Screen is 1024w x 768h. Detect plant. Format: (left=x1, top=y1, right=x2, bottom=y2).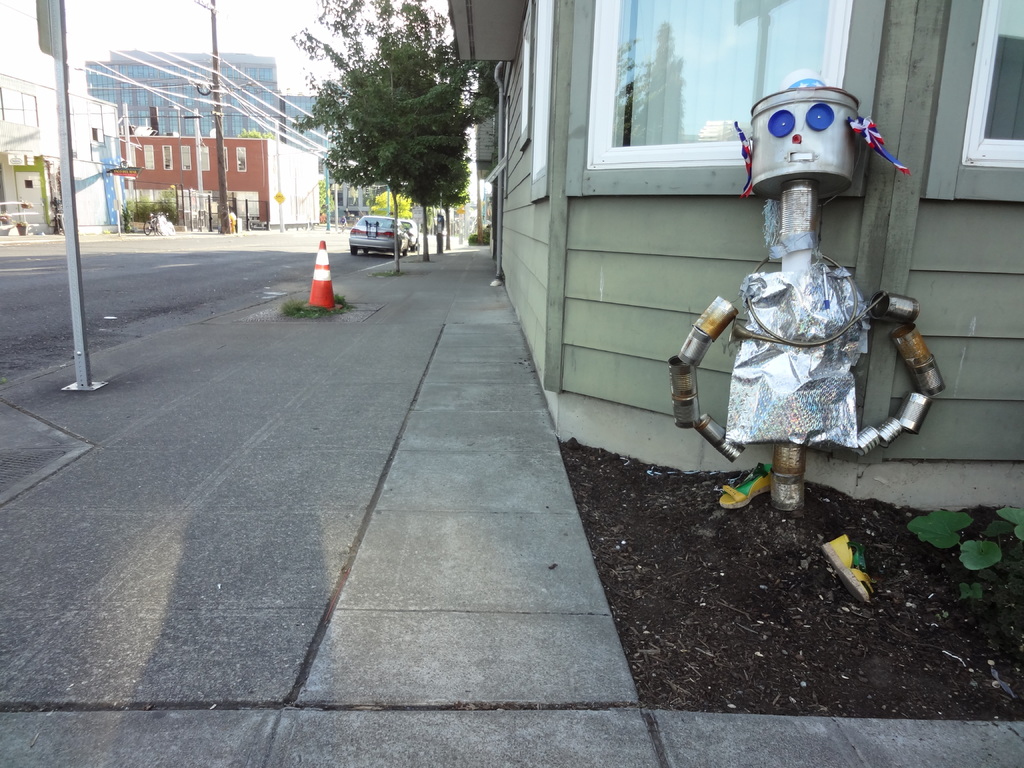
(left=276, top=289, right=361, bottom=320).
